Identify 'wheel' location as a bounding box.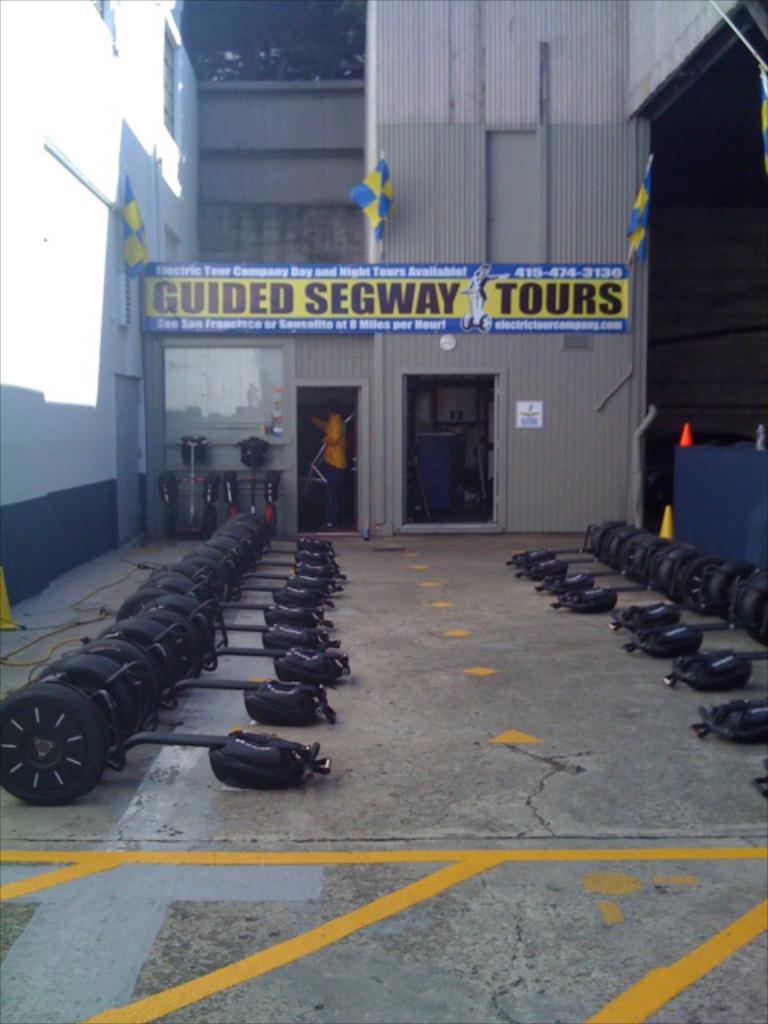
bbox=(114, 614, 176, 669).
